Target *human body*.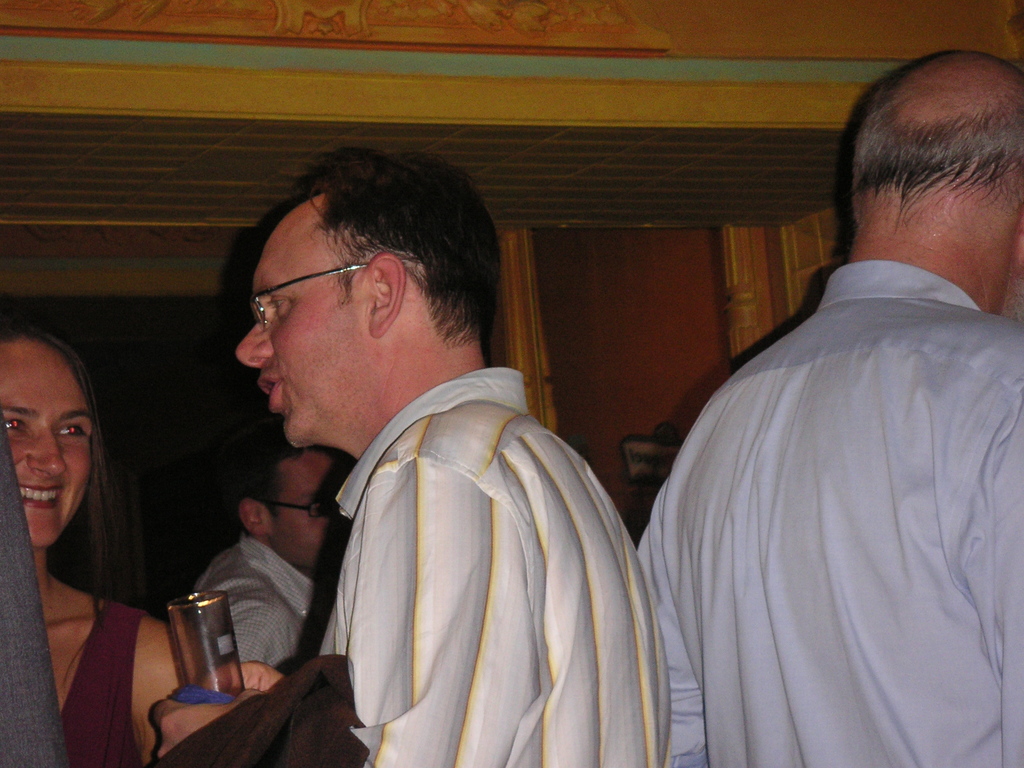
Target region: [193, 414, 354, 672].
